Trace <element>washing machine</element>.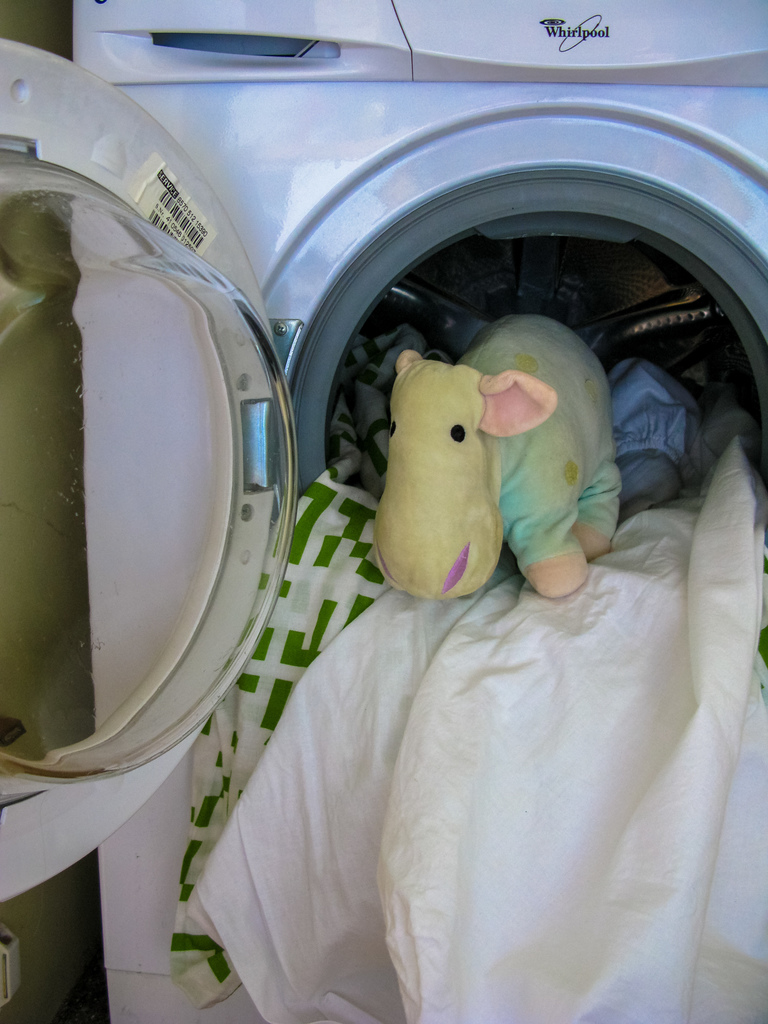
Traced to region(63, 37, 723, 1023).
